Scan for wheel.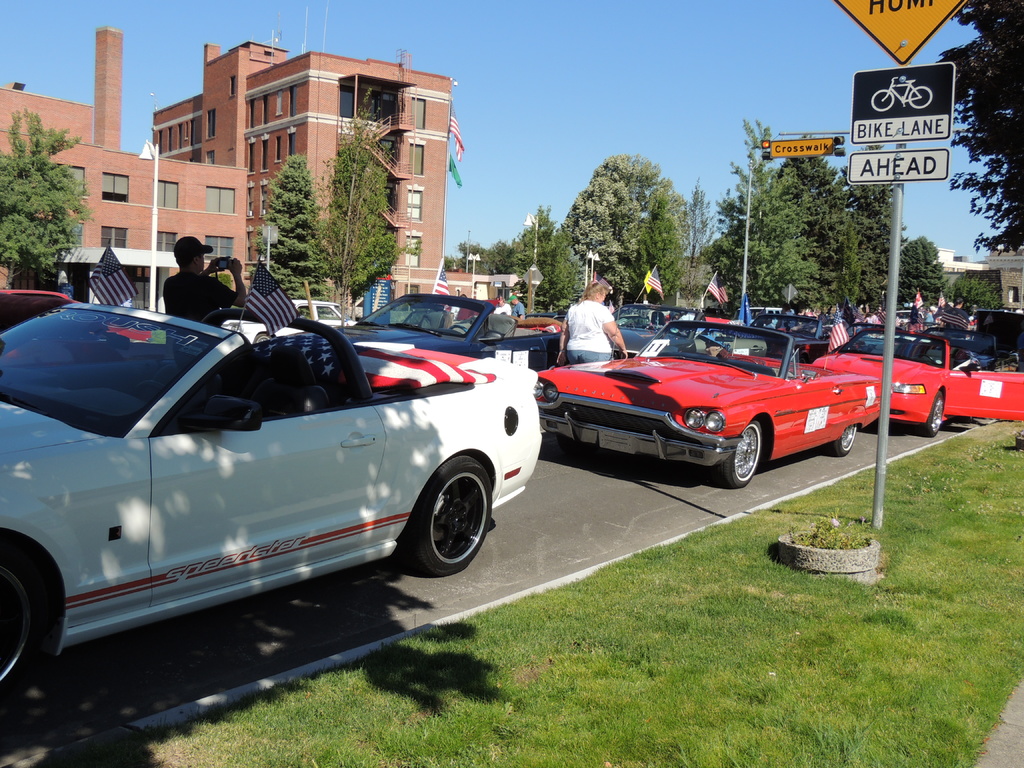
Scan result: [x1=915, y1=390, x2=950, y2=439].
